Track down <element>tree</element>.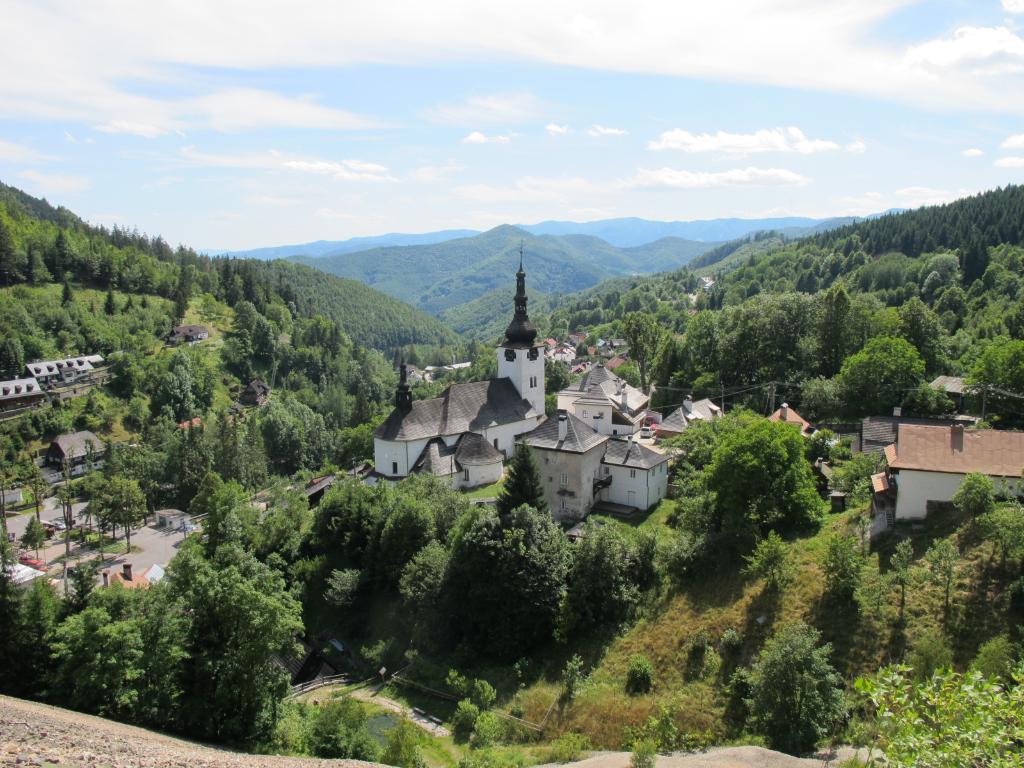
Tracked to locate(923, 537, 963, 615).
